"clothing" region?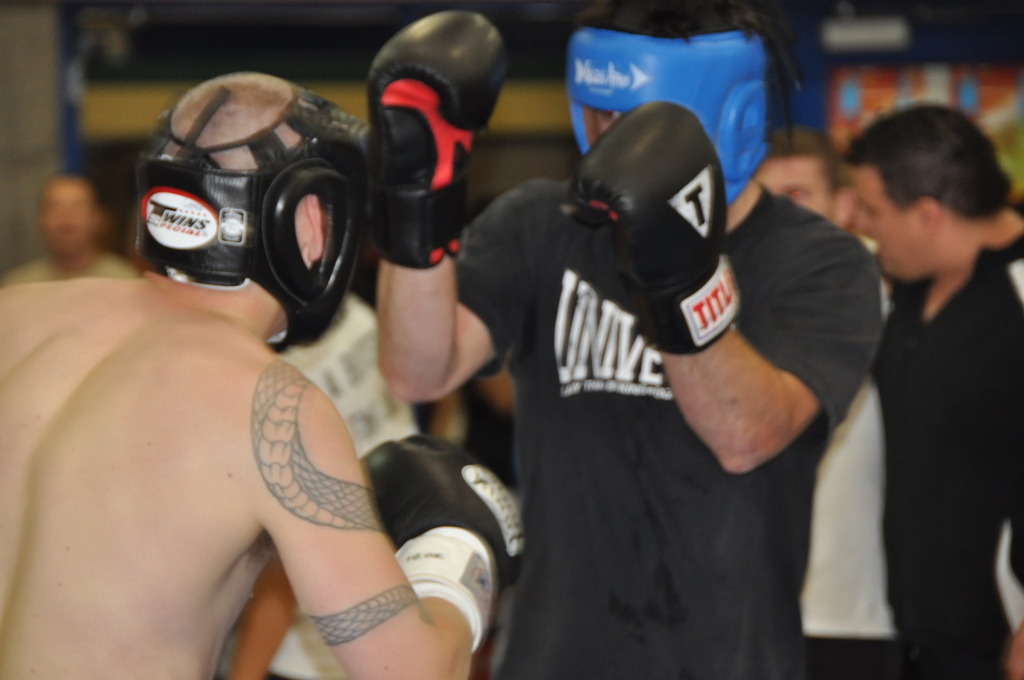
left=451, top=175, right=881, bottom=679
